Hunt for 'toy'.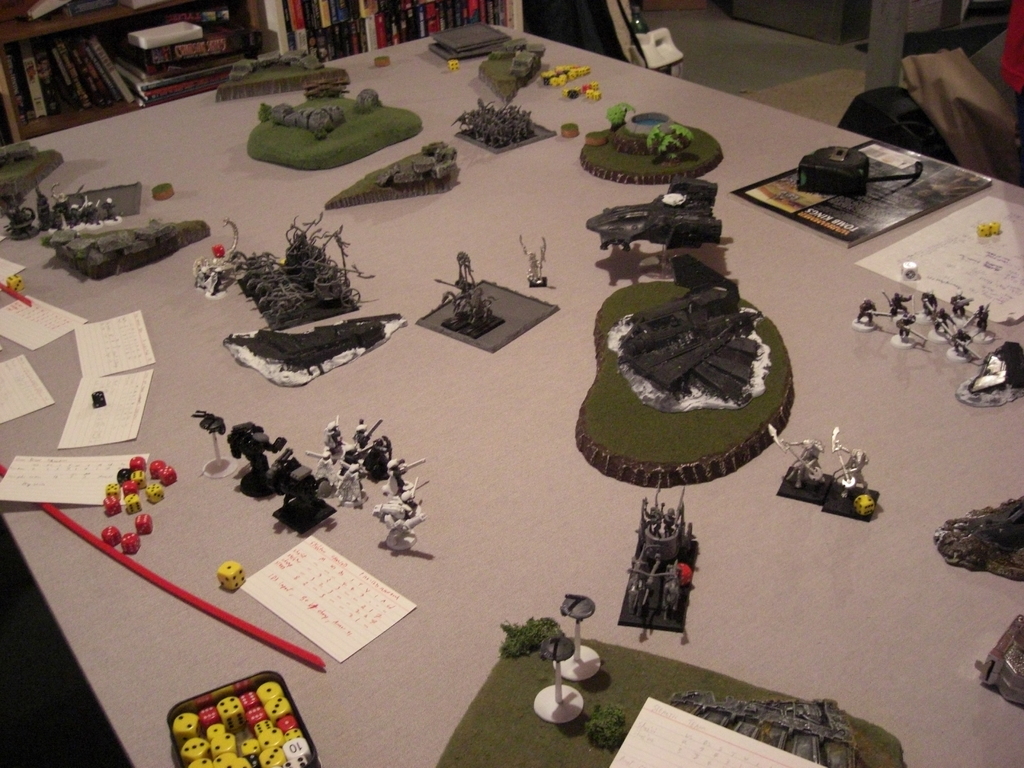
Hunted down at pyautogui.locateOnScreen(618, 482, 698, 635).
